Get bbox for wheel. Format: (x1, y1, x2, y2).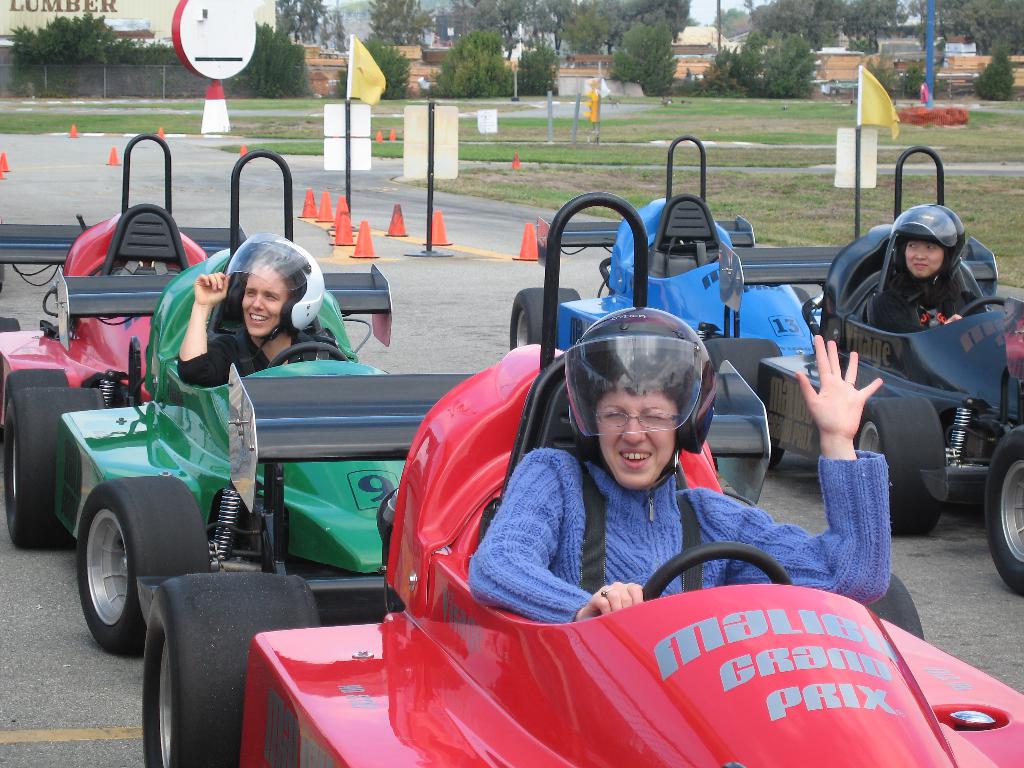
(61, 497, 144, 651).
